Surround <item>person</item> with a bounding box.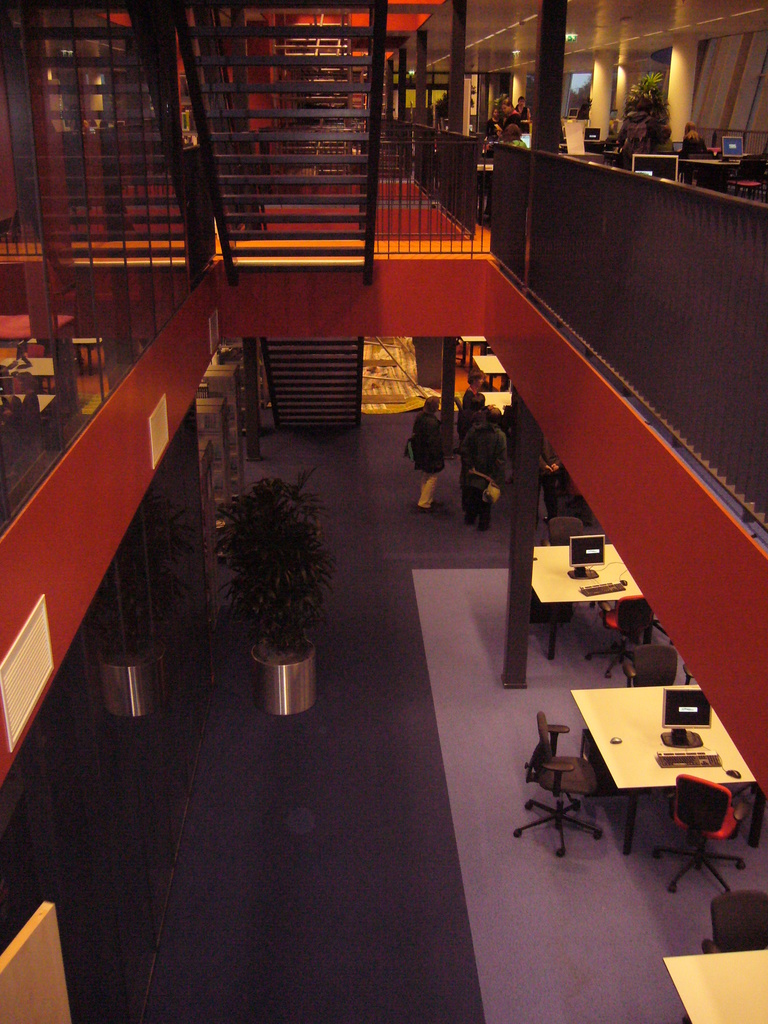
{"x1": 410, "y1": 402, "x2": 449, "y2": 514}.
